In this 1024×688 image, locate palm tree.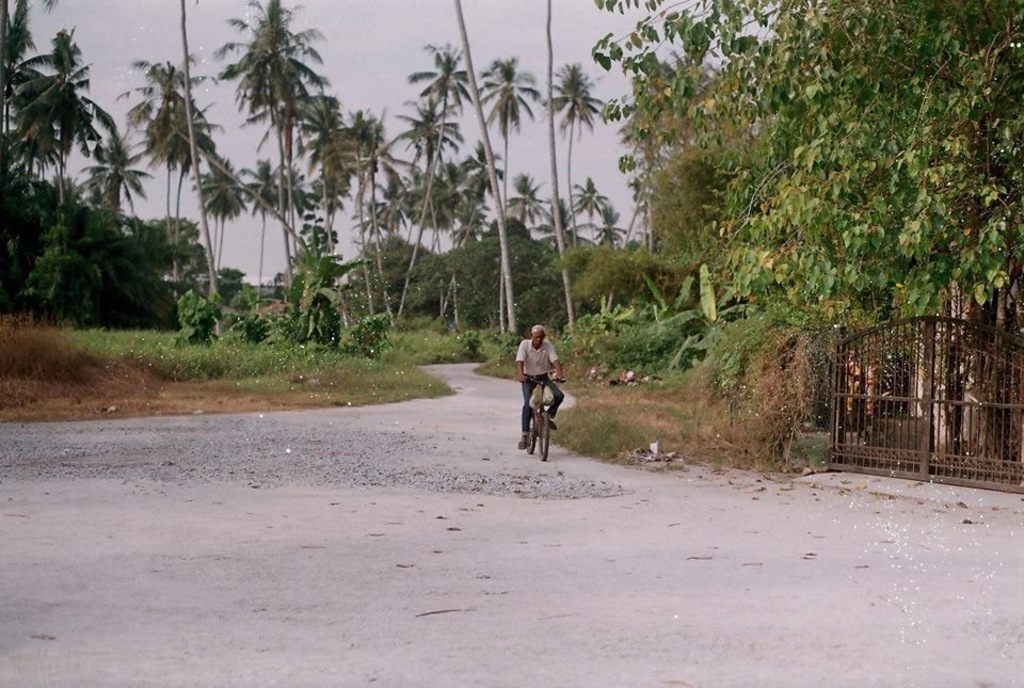
Bounding box: [x1=18, y1=50, x2=121, y2=309].
